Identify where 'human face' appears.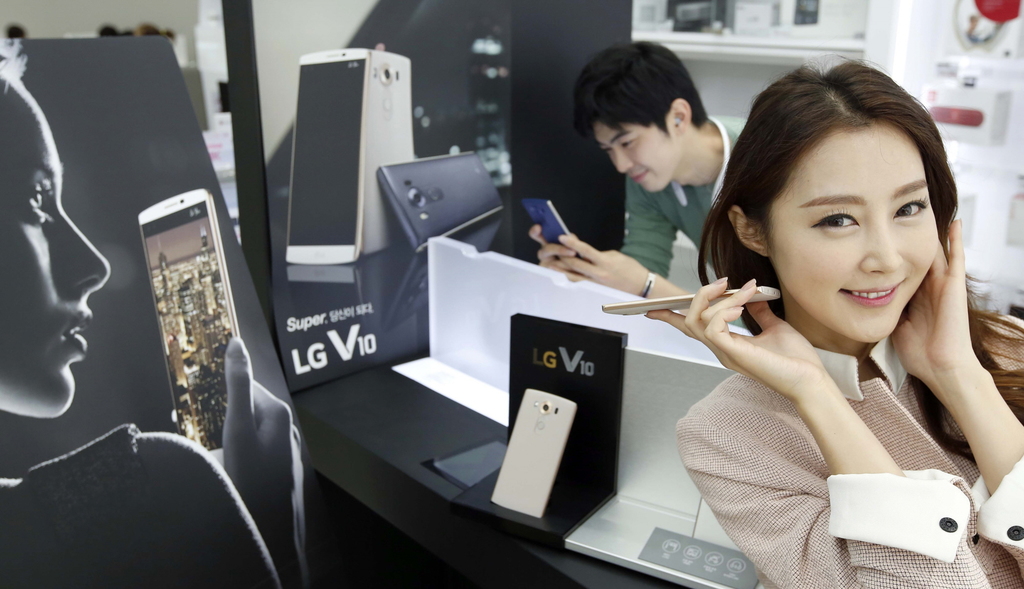
Appears at l=592, t=121, r=682, b=193.
